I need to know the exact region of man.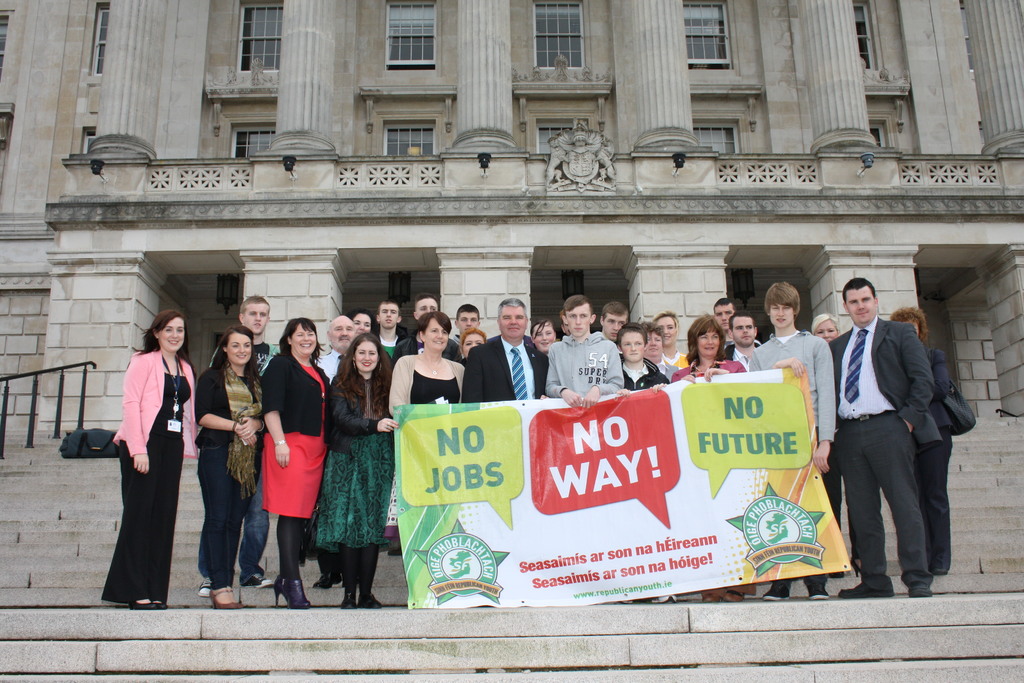
Region: <box>394,293,463,363</box>.
